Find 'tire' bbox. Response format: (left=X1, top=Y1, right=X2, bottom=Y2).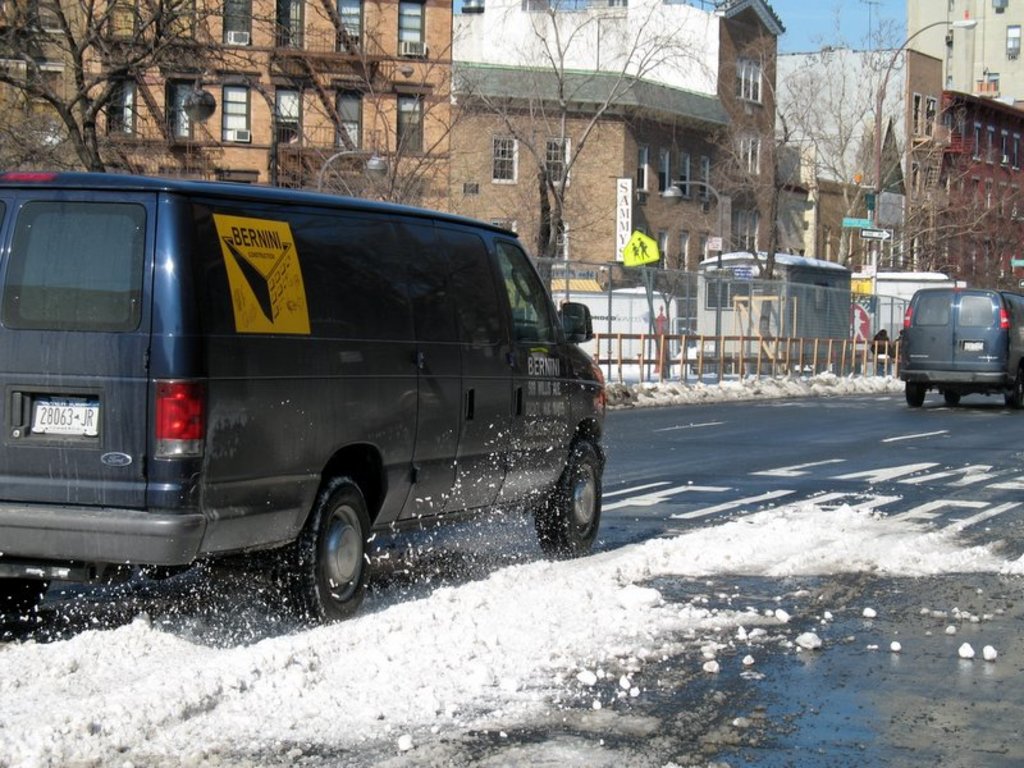
(left=534, top=438, right=605, bottom=557).
